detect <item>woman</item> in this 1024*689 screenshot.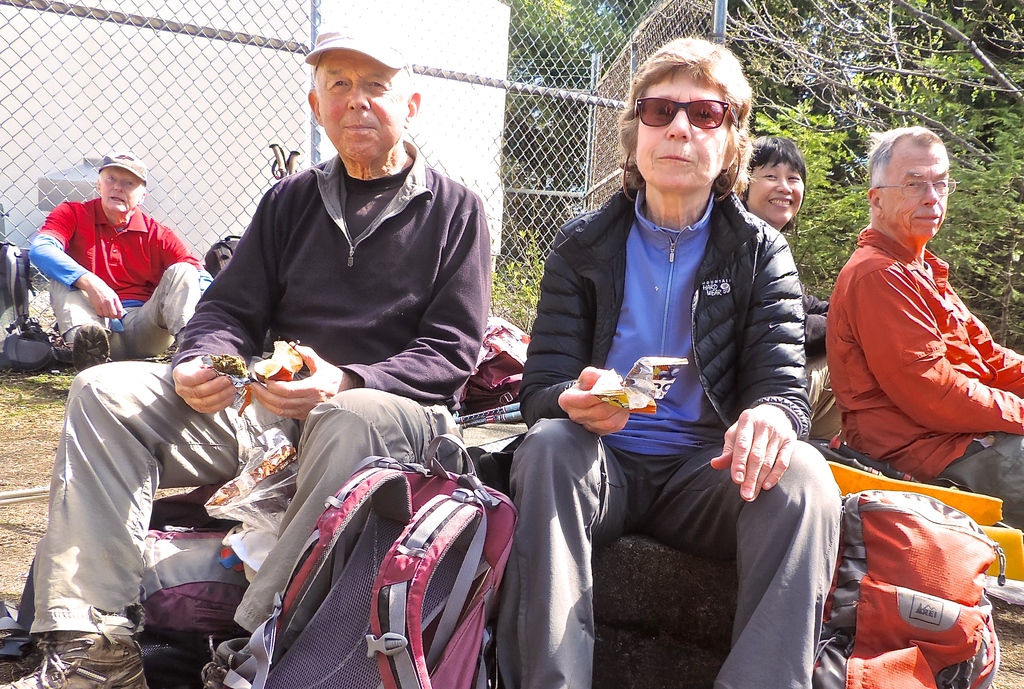
Detection: rect(735, 125, 847, 448).
